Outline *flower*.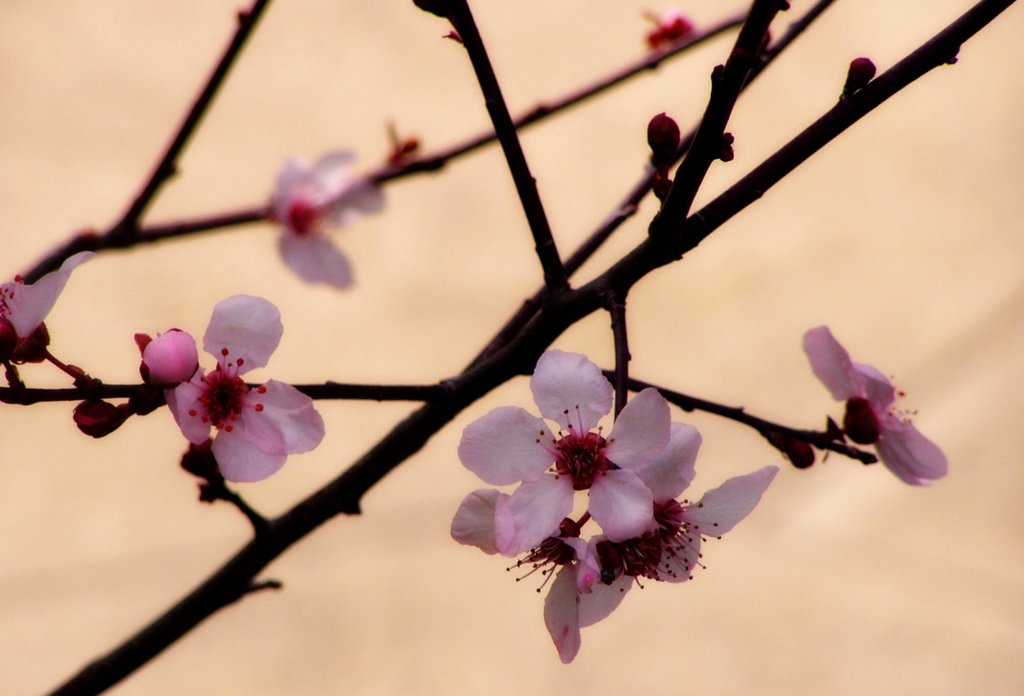
Outline: select_region(801, 320, 948, 485).
